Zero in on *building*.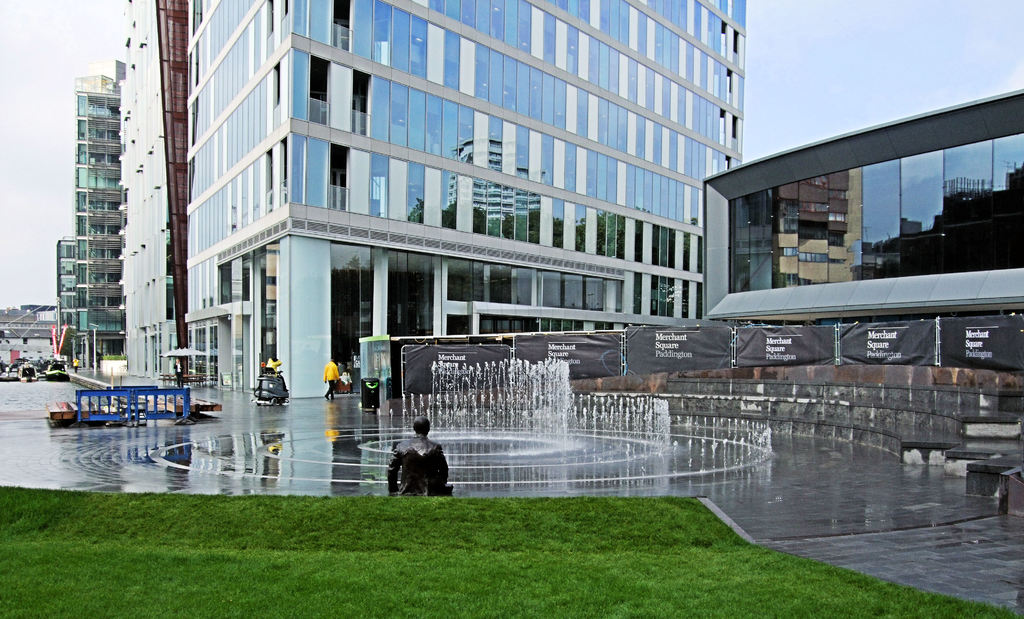
Zeroed in: bbox=[181, 0, 747, 399].
